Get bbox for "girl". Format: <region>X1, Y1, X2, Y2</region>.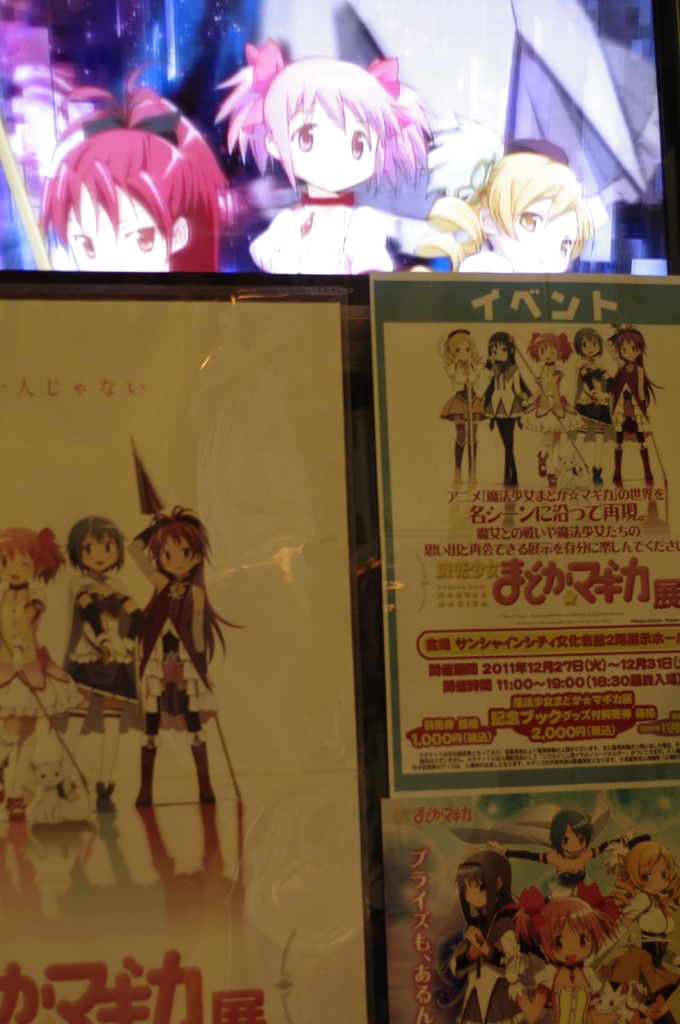
<region>526, 344, 578, 468</region>.
